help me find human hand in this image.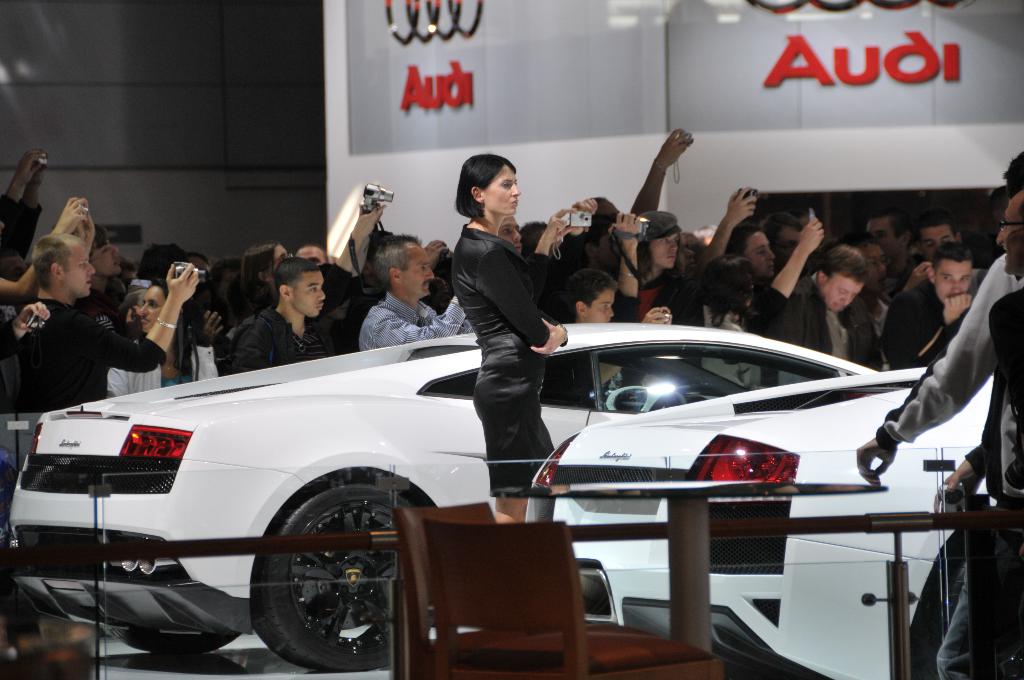
Found it: <region>658, 129, 691, 166</region>.
